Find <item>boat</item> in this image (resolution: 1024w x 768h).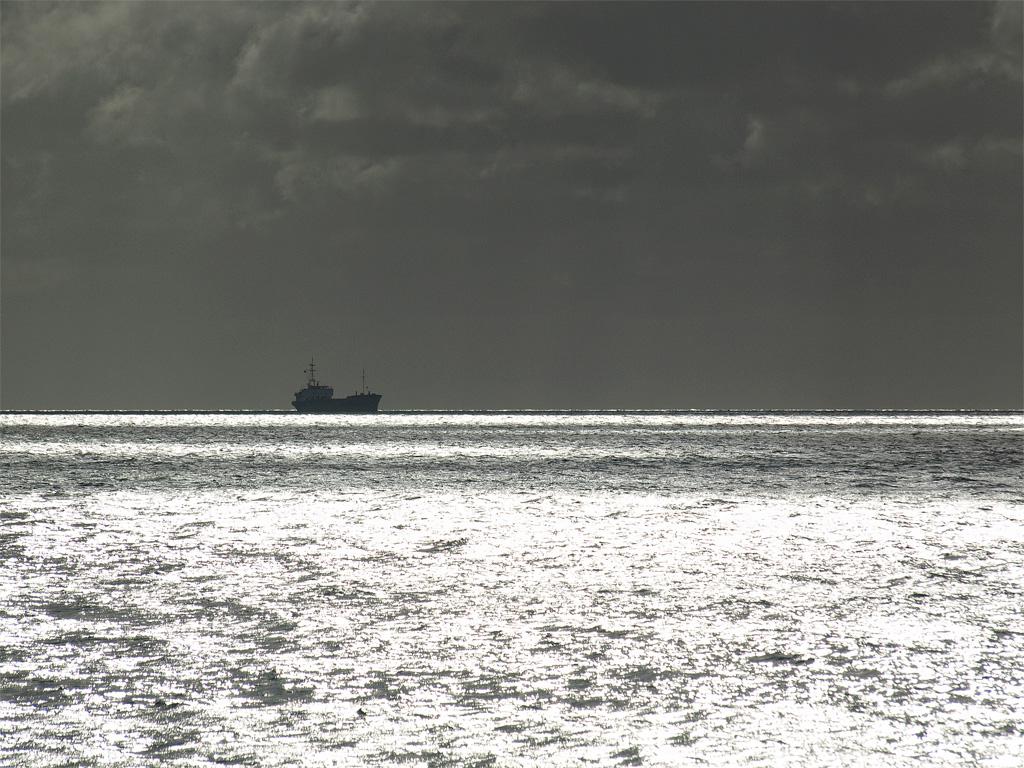
l=273, t=355, r=389, b=421.
